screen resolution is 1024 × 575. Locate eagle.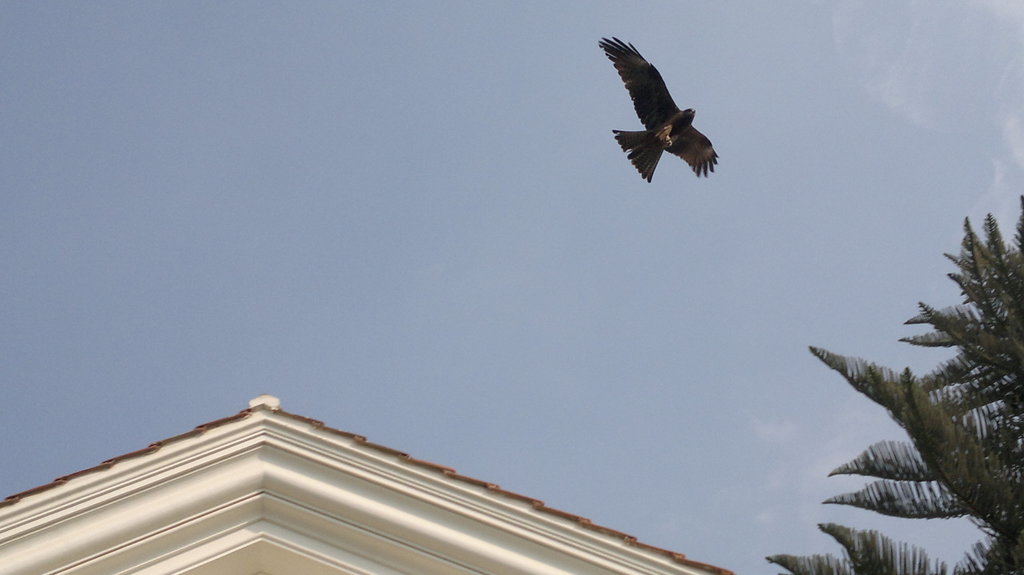
{"left": 595, "top": 31, "right": 721, "bottom": 191}.
